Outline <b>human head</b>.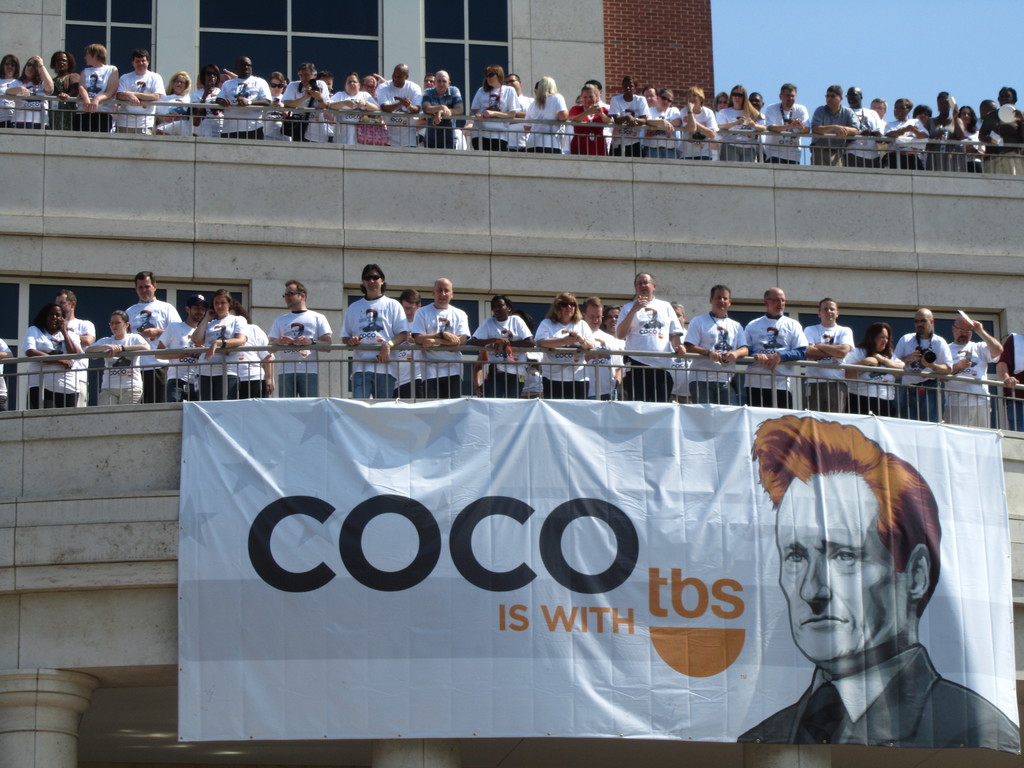
Outline: (367, 308, 380, 324).
